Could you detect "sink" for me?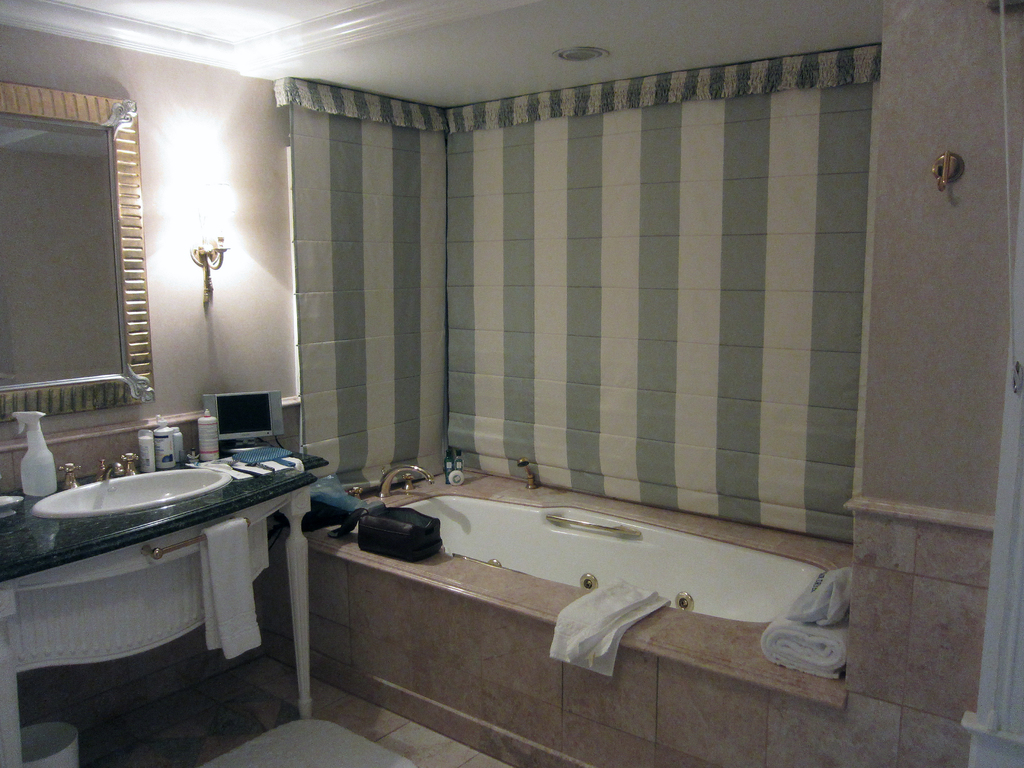
Detection result: 29,447,234,513.
